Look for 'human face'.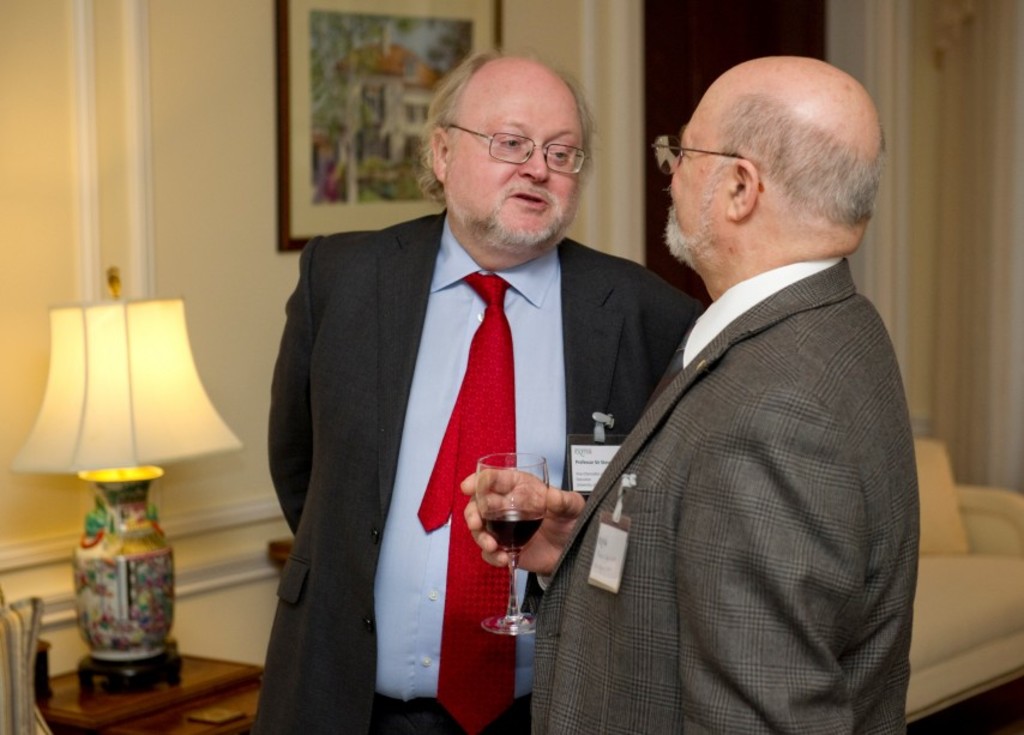
Found: {"left": 667, "top": 72, "right": 740, "bottom": 253}.
